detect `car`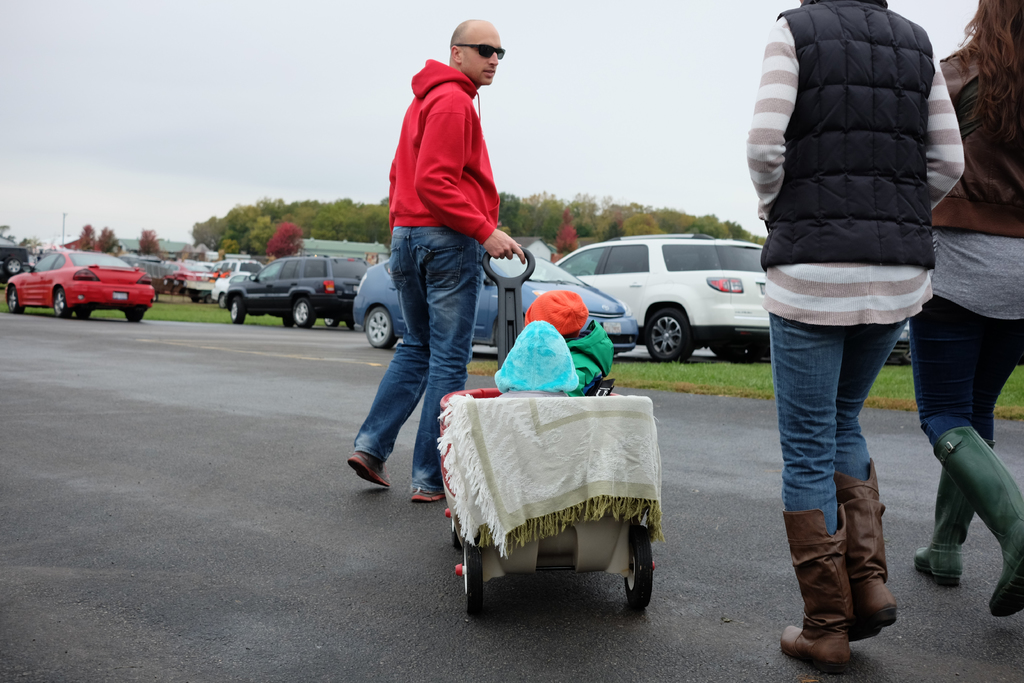
locate(350, 244, 645, 350)
